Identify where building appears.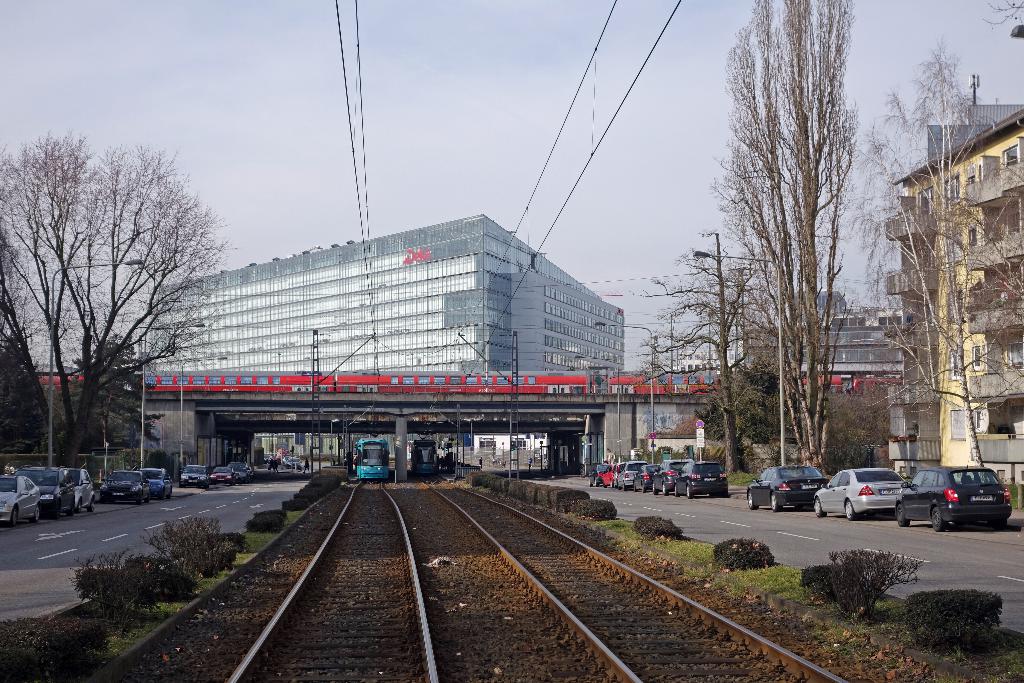
Appears at [794, 288, 910, 375].
